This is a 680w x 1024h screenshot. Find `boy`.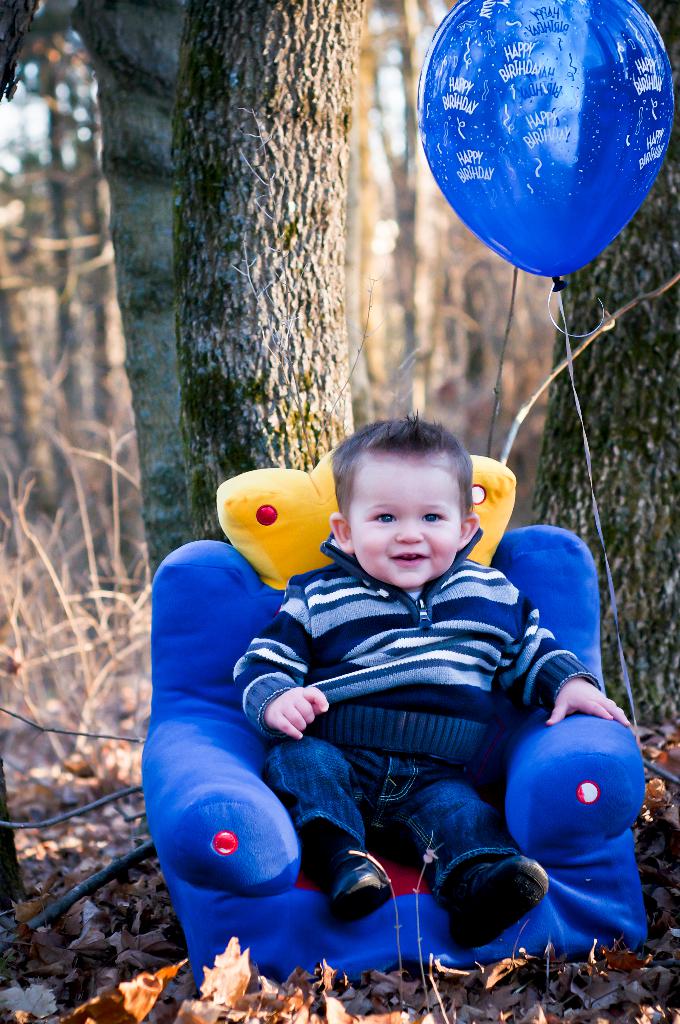
Bounding box: 223, 402, 632, 958.
